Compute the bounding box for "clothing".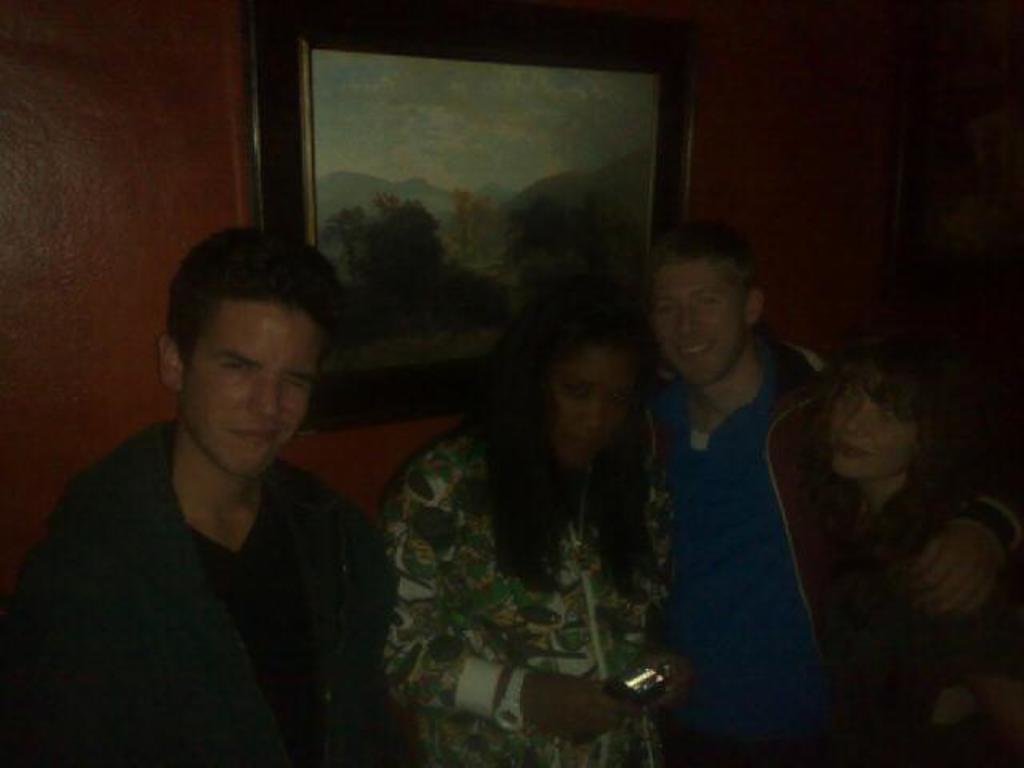
select_region(646, 325, 819, 766).
